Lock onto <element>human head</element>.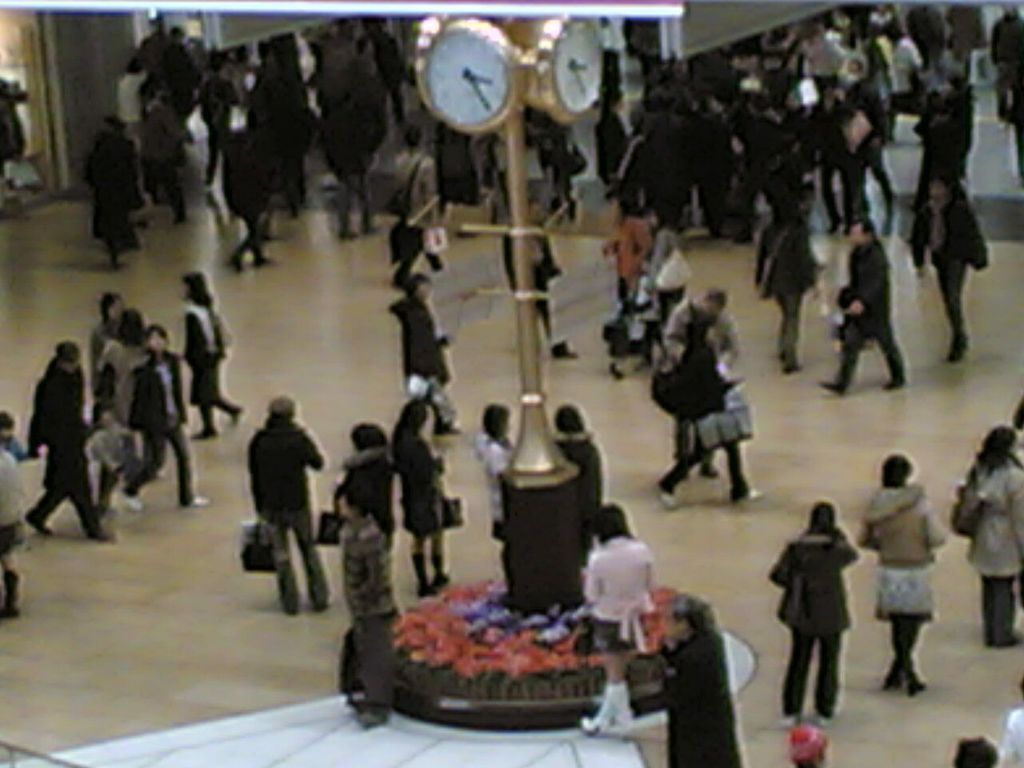
Locked: box=[100, 290, 134, 326].
